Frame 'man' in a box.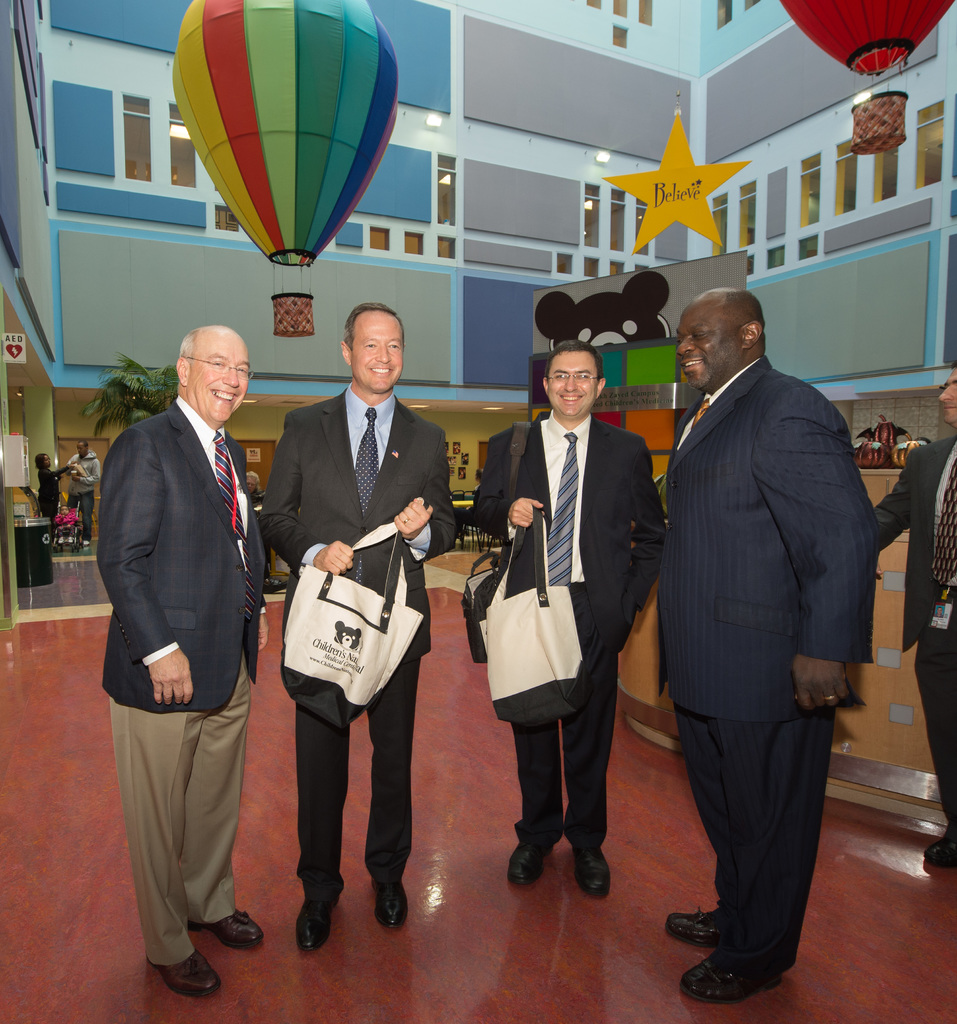
bbox(259, 298, 464, 951).
